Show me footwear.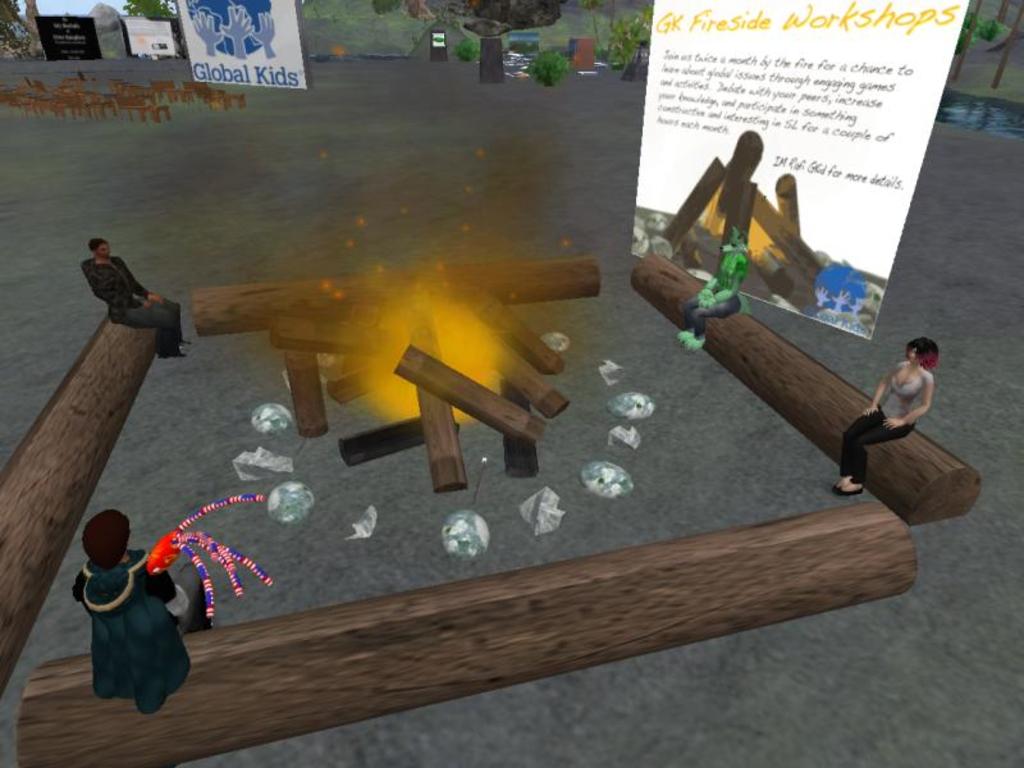
footwear is here: {"x1": 832, "y1": 472, "x2": 840, "y2": 485}.
